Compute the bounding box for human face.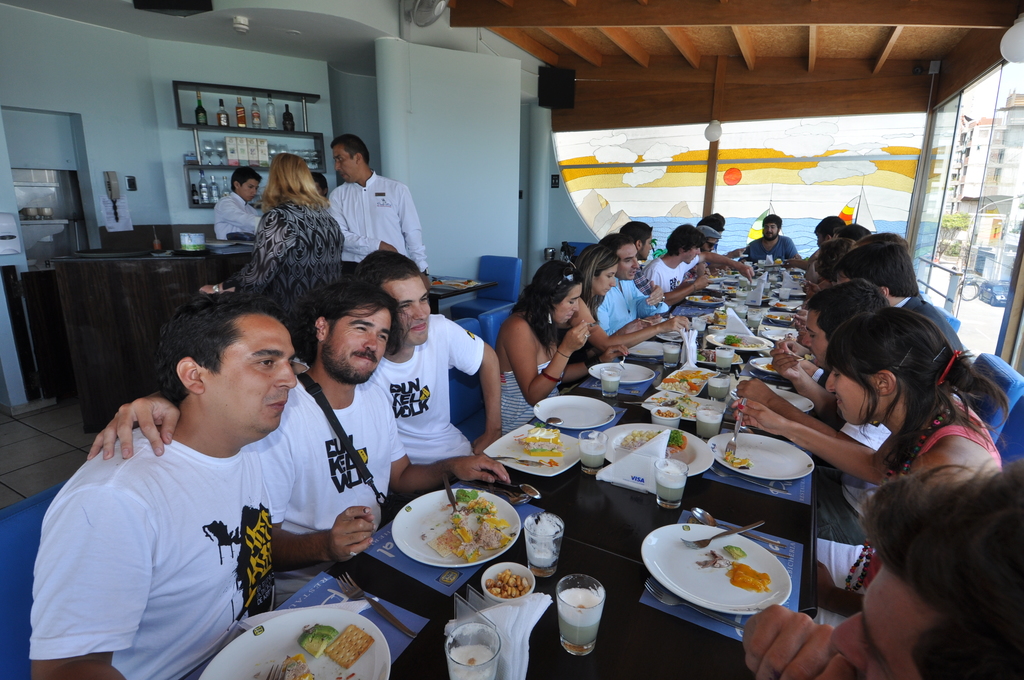
box(804, 311, 834, 366).
